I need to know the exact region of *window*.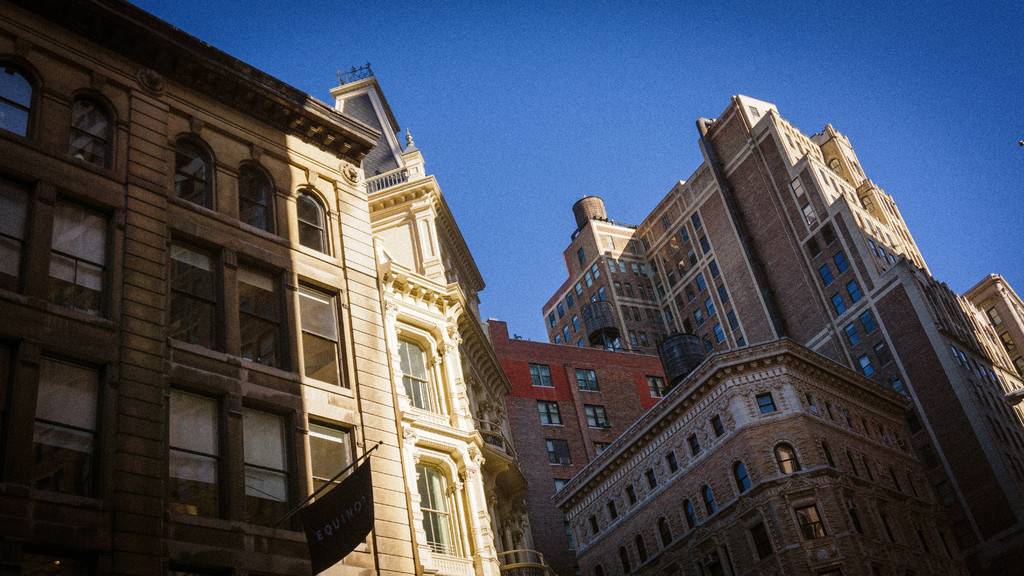
Region: 749:106:760:115.
